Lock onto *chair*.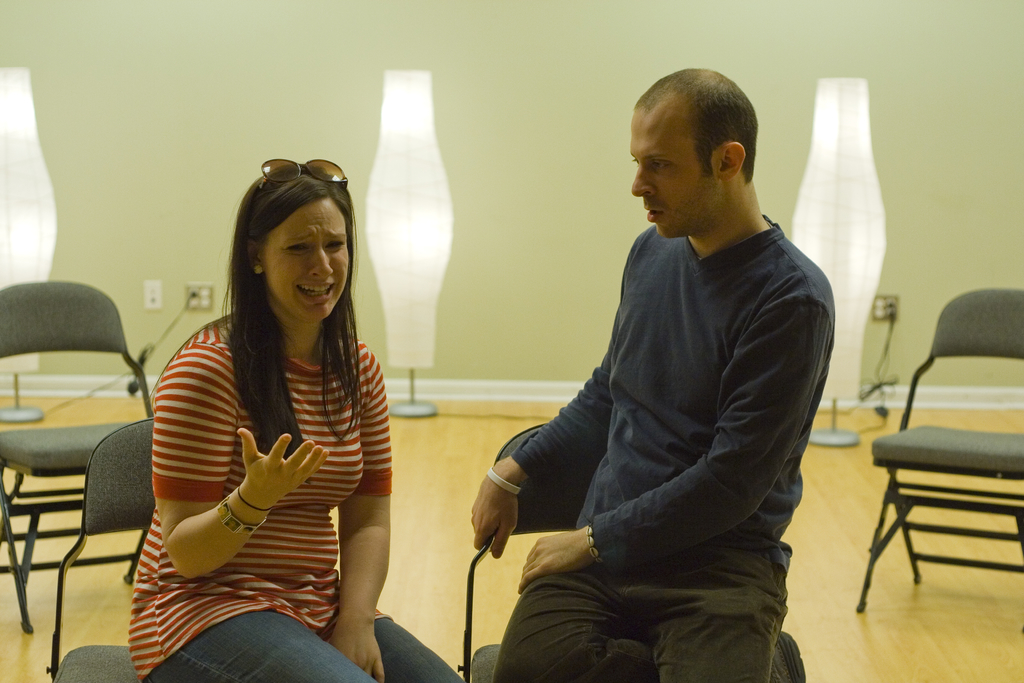
Locked: [459,423,550,682].
